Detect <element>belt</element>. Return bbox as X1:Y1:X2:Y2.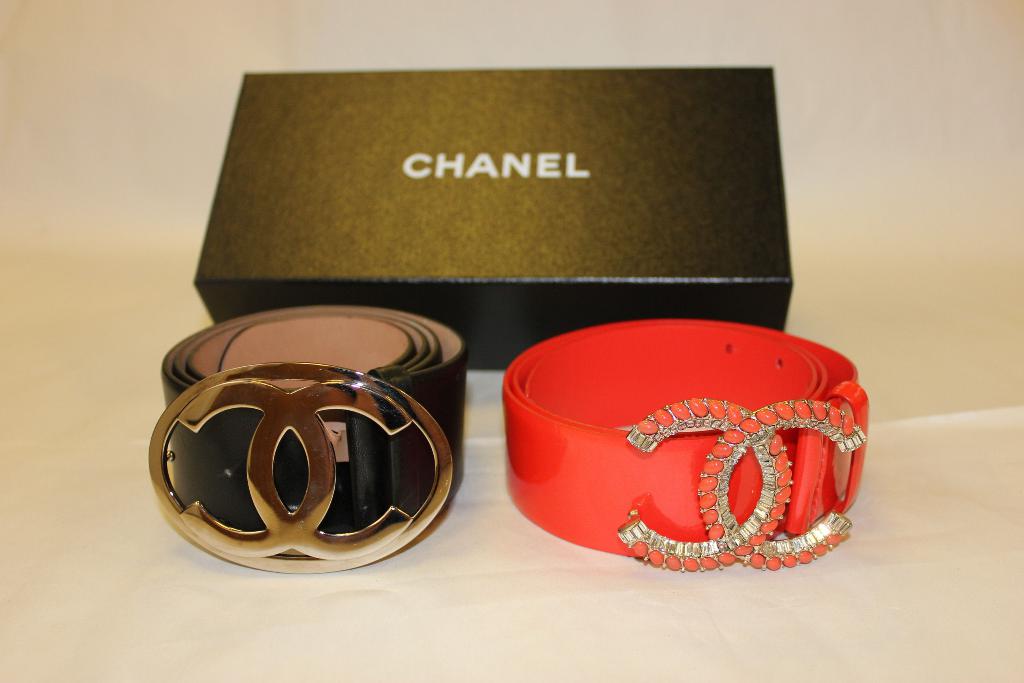
147:299:465:575.
